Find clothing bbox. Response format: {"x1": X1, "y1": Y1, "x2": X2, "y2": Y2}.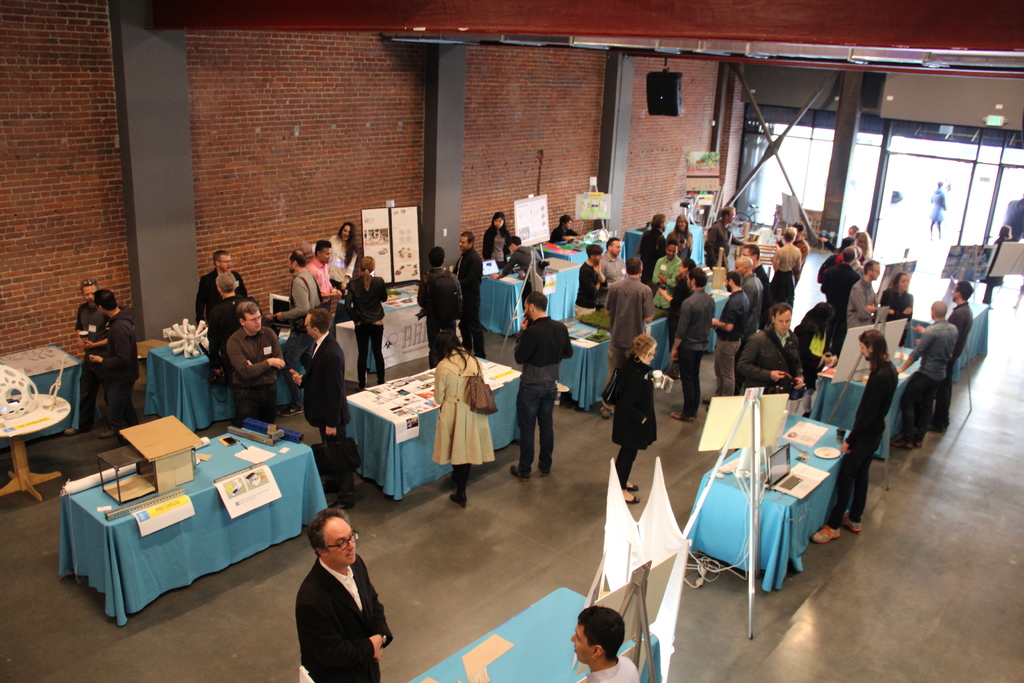
{"x1": 769, "y1": 242, "x2": 801, "y2": 310}.
